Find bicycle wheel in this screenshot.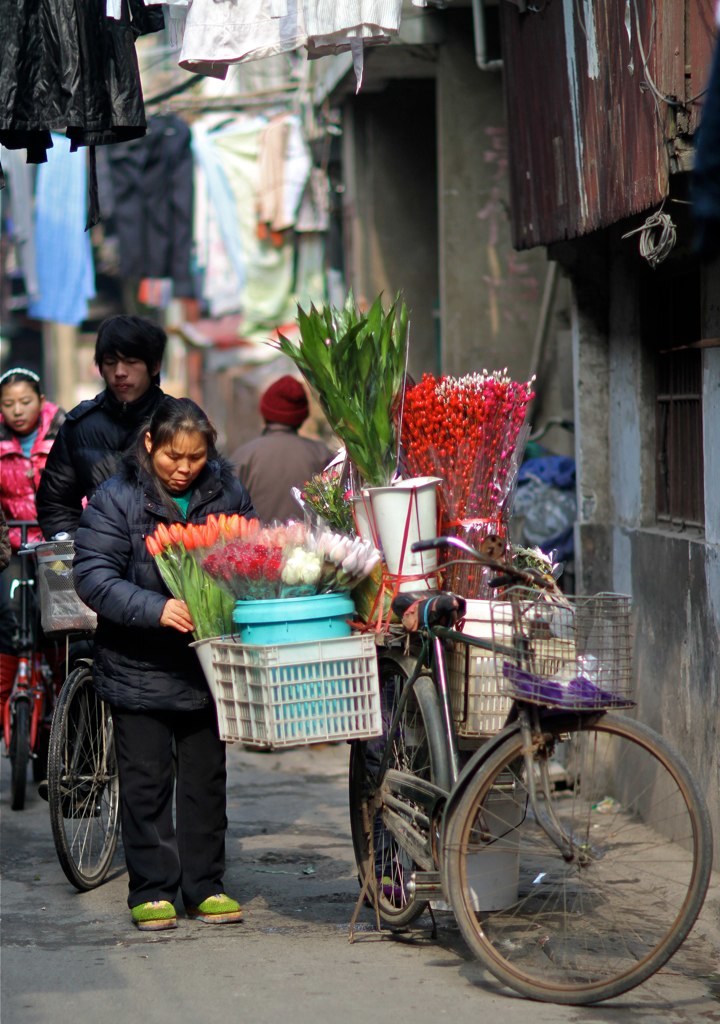
The bounding box for bicycle wheel is [left=47, top=664, right=119, bottom=891].
